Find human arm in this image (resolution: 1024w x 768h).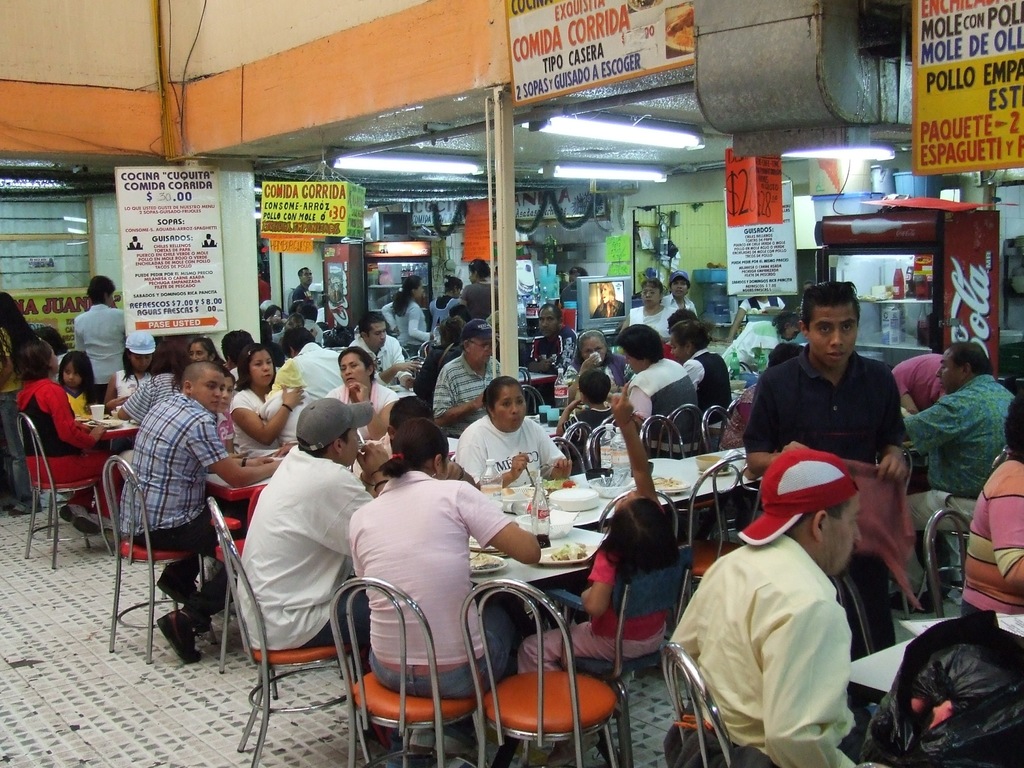
(227, 381, 307, 448).
